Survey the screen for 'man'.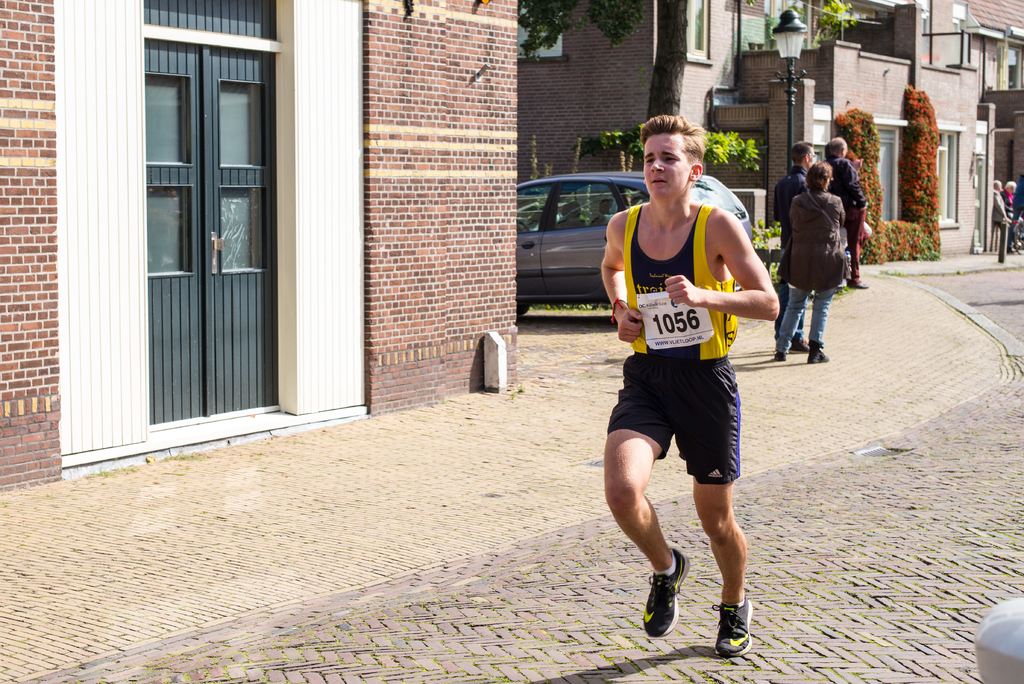
Survey found: crop(593, 134, 781, 636).
